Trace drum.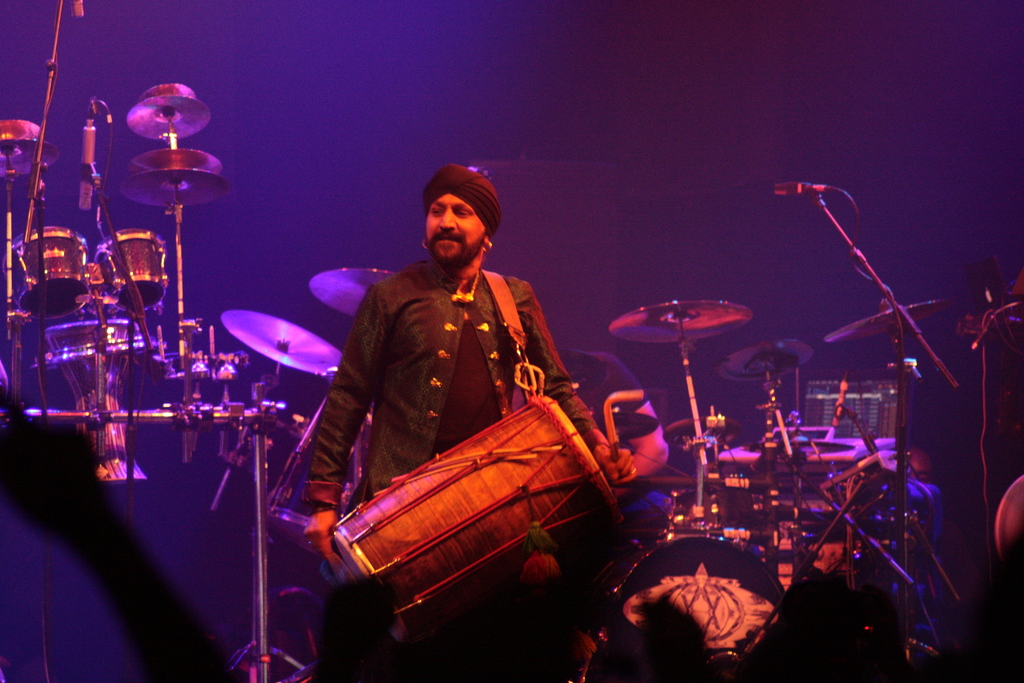
Traced to (587, 523, 784, 682).
